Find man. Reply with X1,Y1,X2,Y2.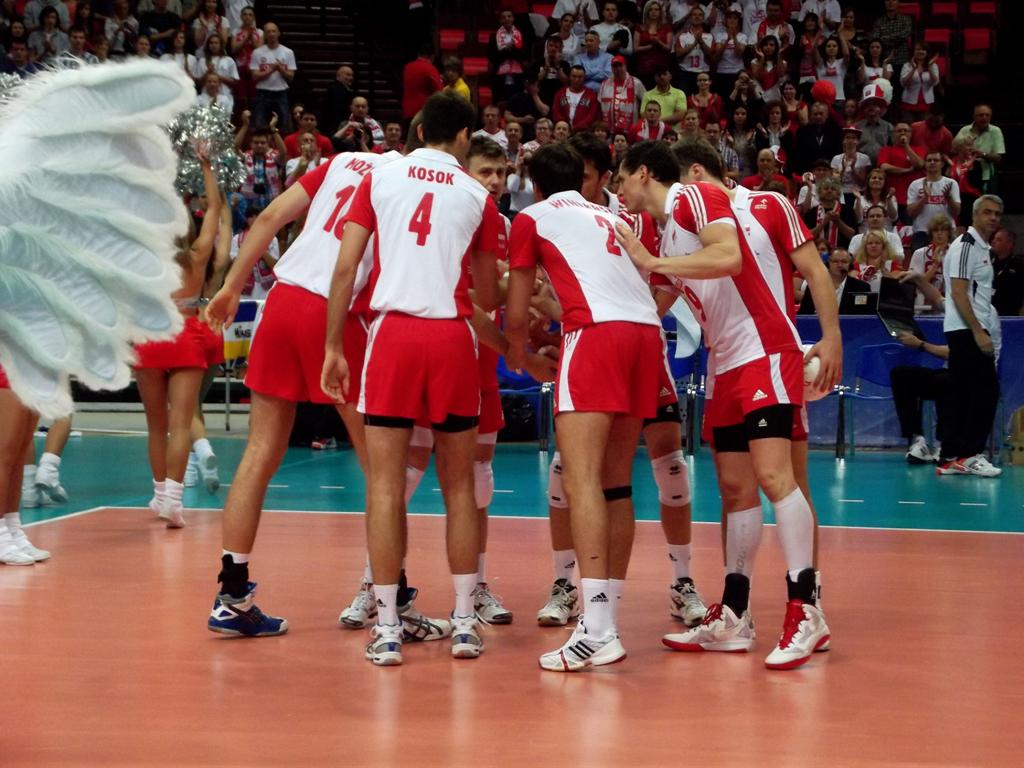
336,137,558,618.
